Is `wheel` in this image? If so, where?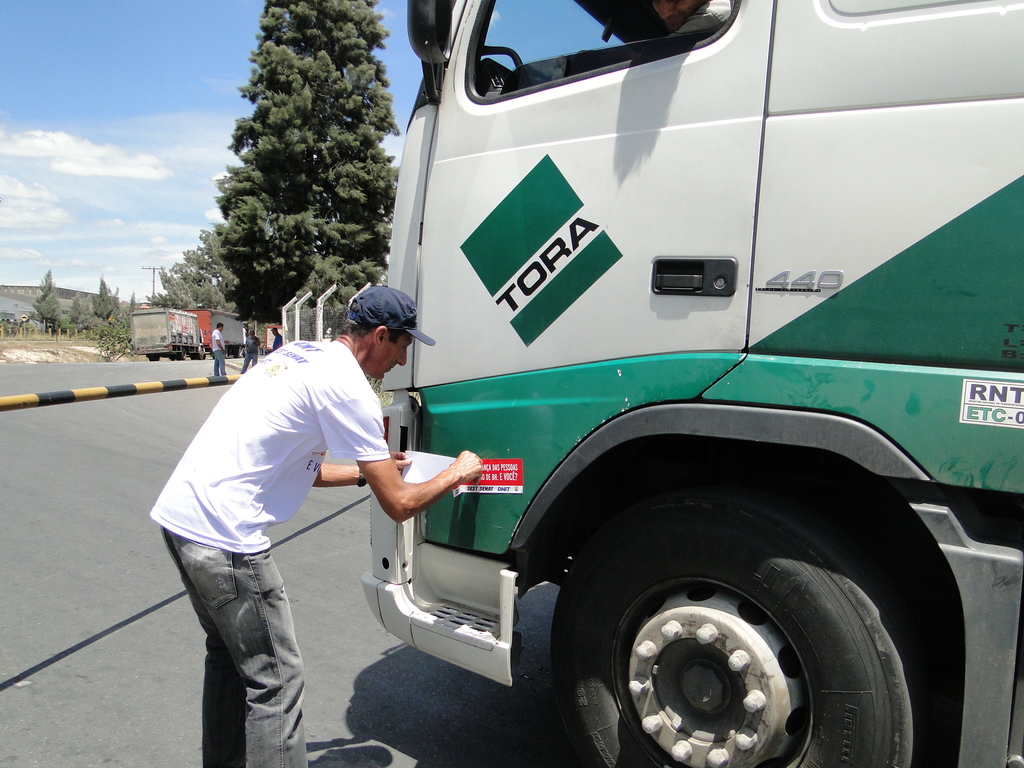
Yes, at [174,349,186,362].
